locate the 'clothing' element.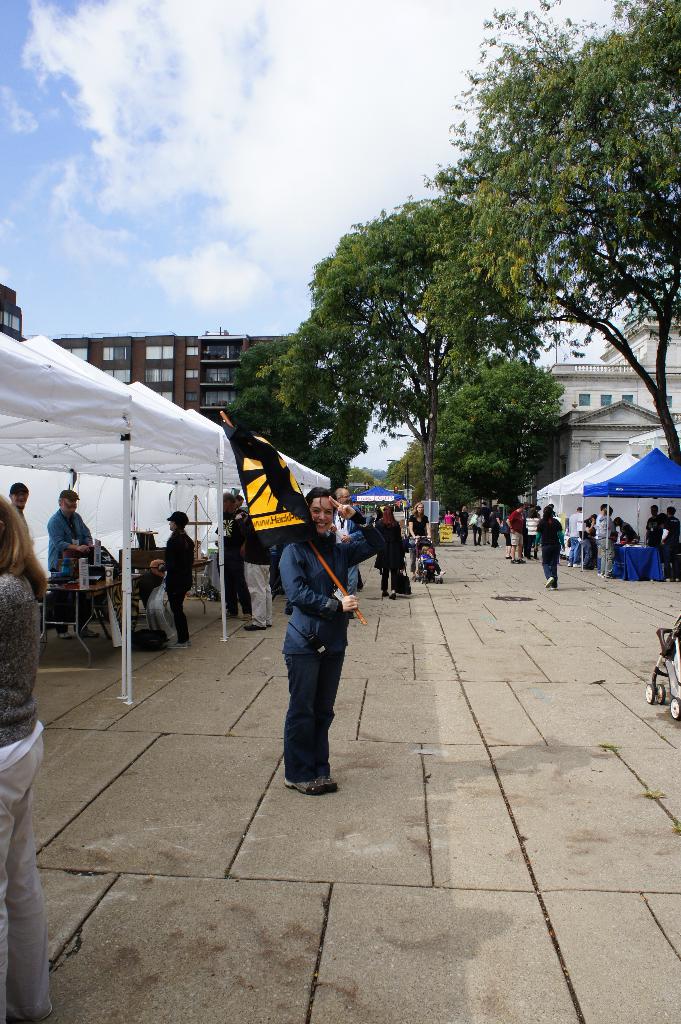
Element bbox: <box>45,509,93,579</box>.
